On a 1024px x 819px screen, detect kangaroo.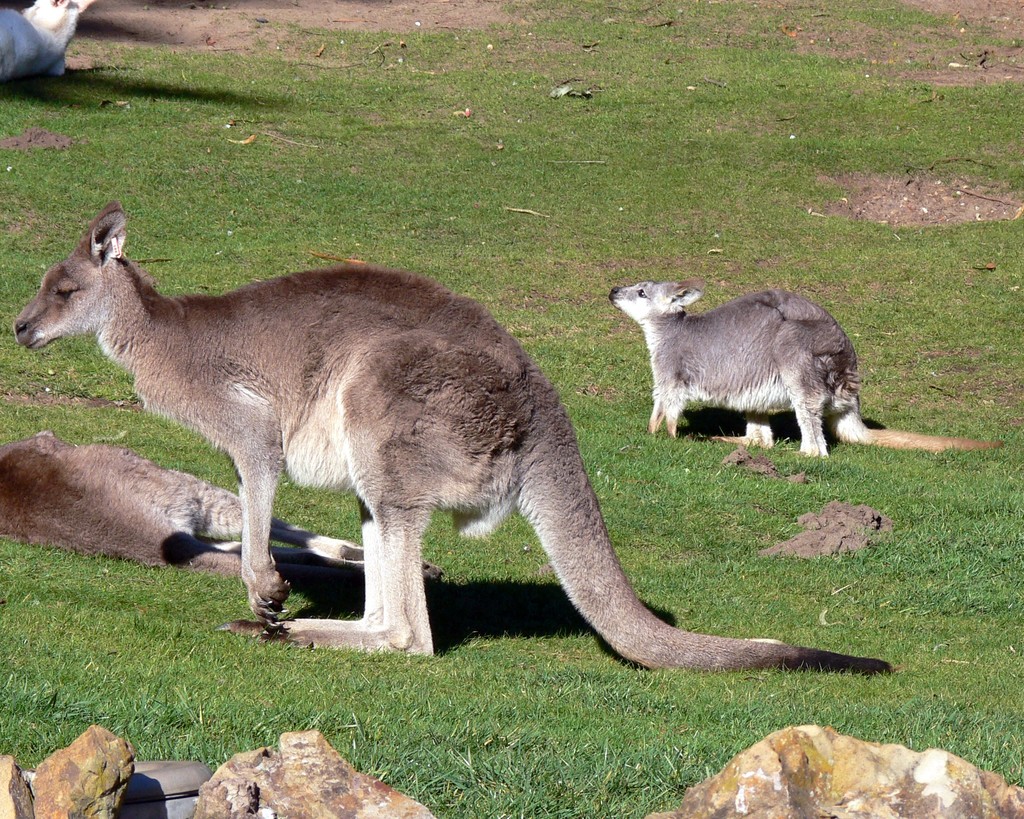
[x1=605, y1=277, x2=1006, y2=465].
